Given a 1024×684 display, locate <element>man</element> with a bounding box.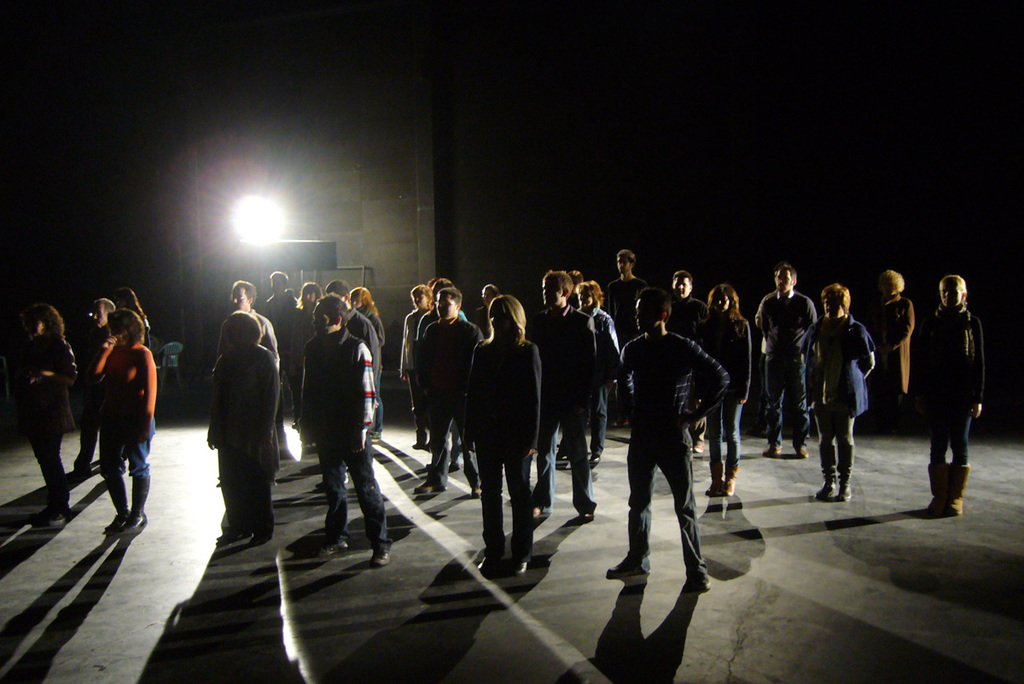
Located: (left=607, top=248, right=649, bottom=347).
